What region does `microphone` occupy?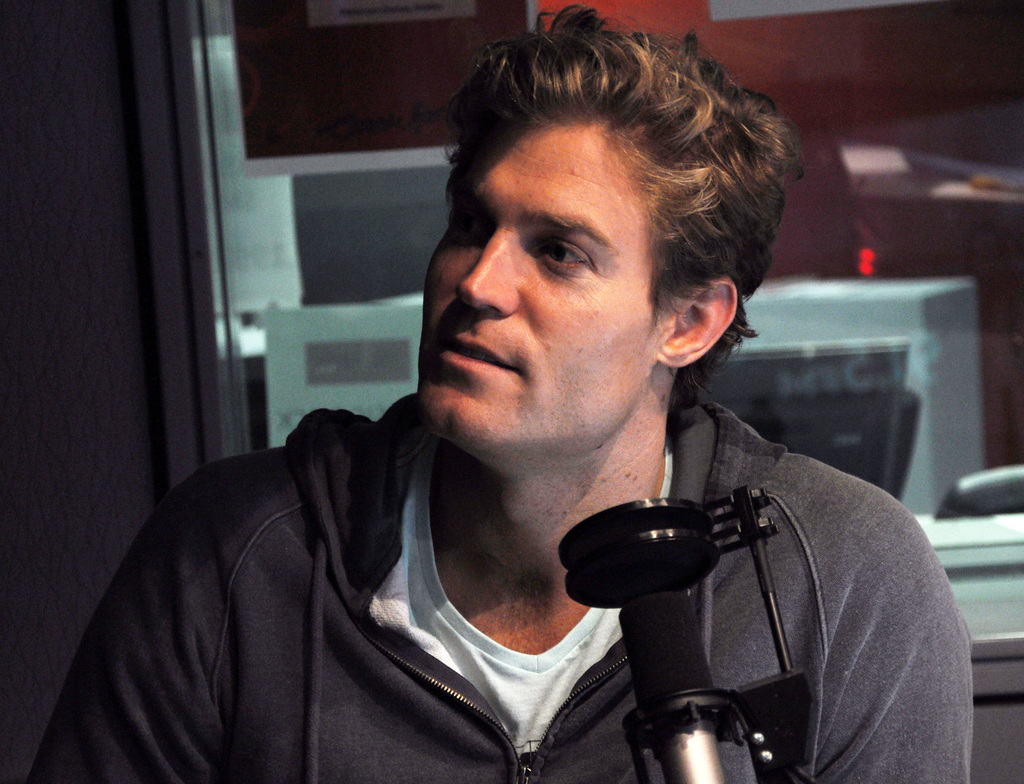
region(616, 589, 757, 783).
